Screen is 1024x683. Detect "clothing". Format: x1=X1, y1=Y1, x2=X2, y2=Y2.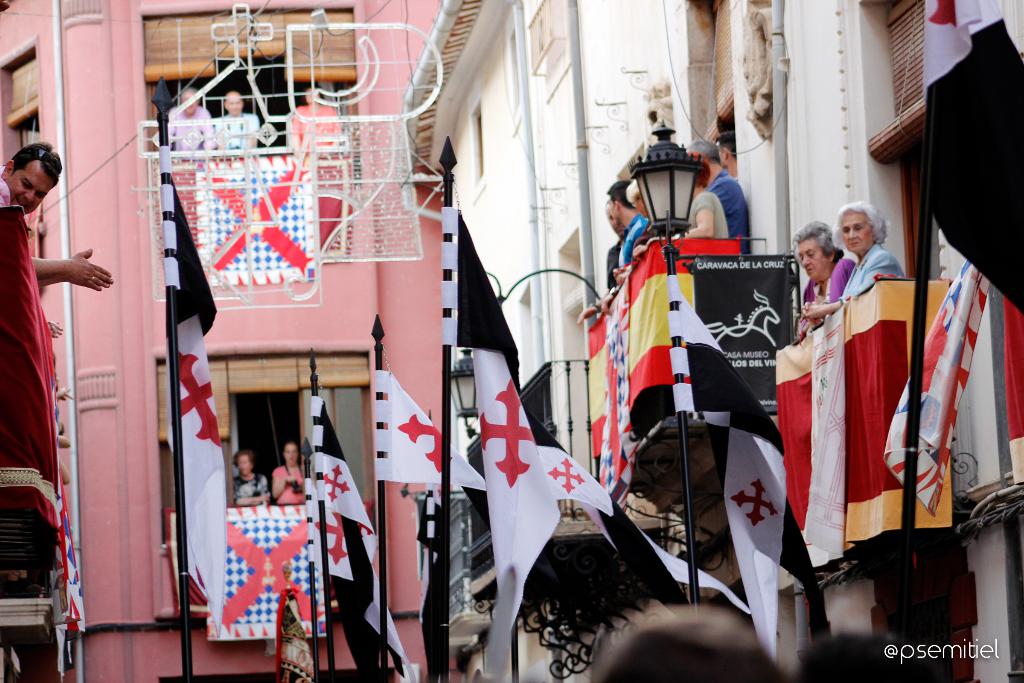
x1=226, y1=470, x2=273, y2=499.
